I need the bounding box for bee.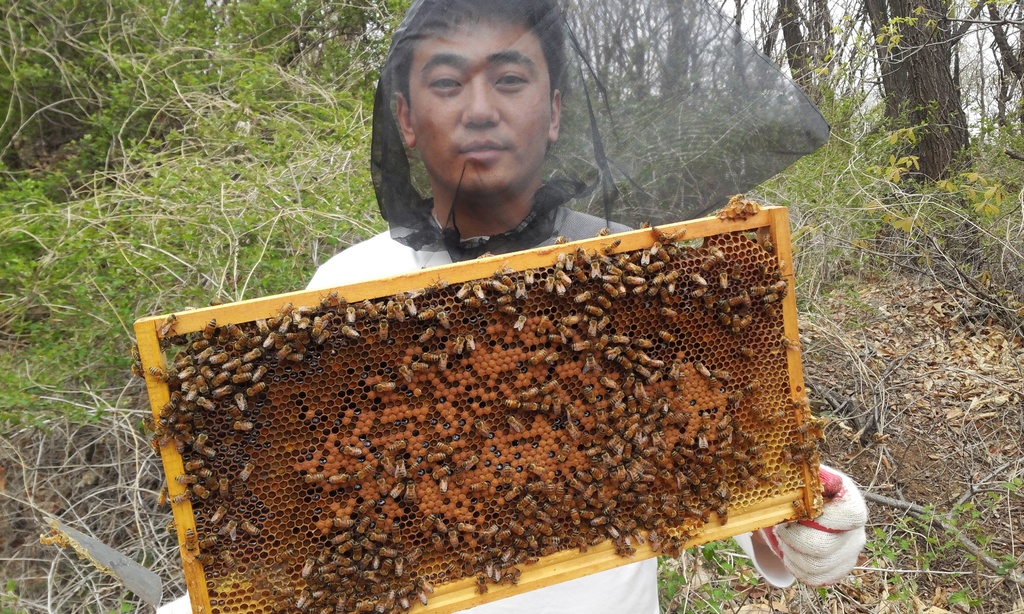
Here it is: x1=252, y1=366, x2=271, y2=384.
